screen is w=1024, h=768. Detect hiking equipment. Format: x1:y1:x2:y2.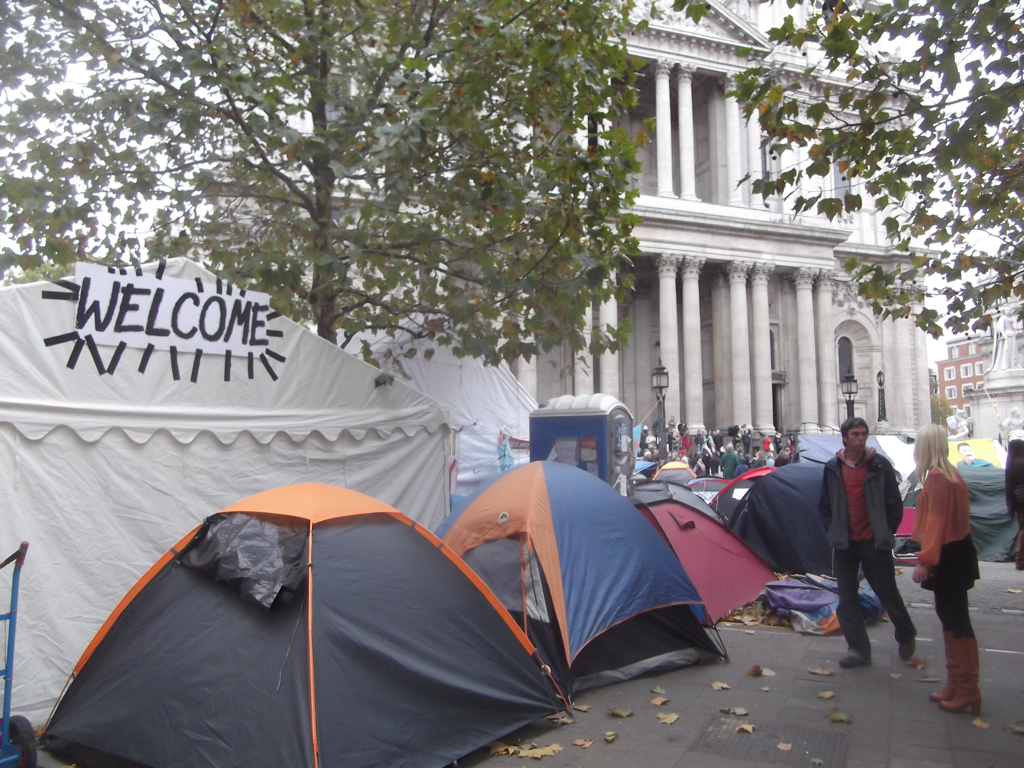
425:453:728:670.
